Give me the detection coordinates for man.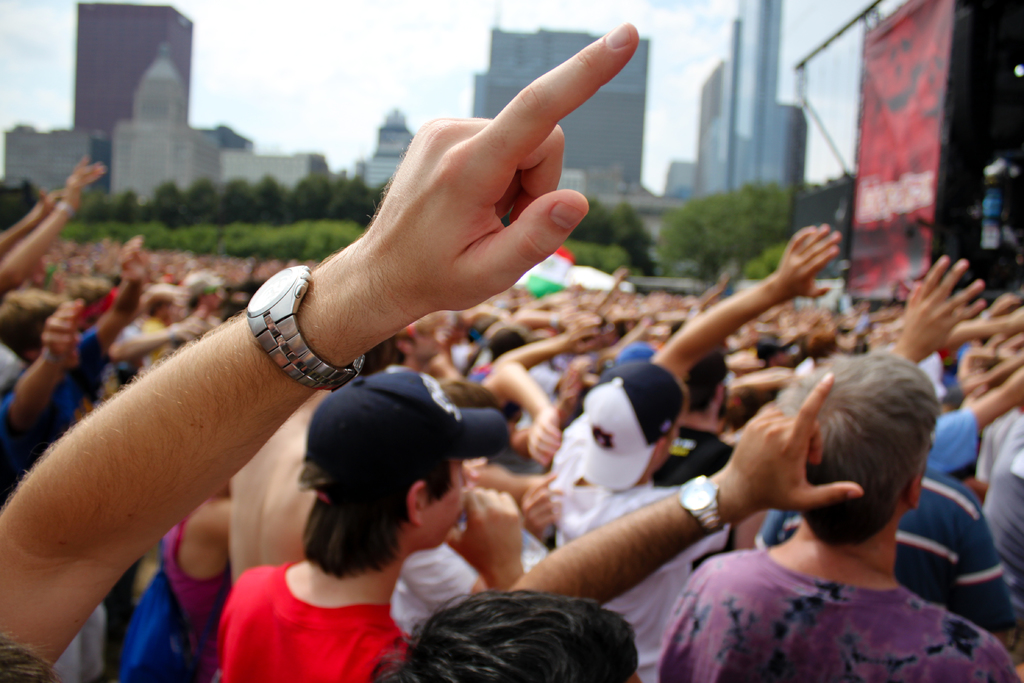
pyautogui.locateOnScreen(890, 256, 991, 370).
